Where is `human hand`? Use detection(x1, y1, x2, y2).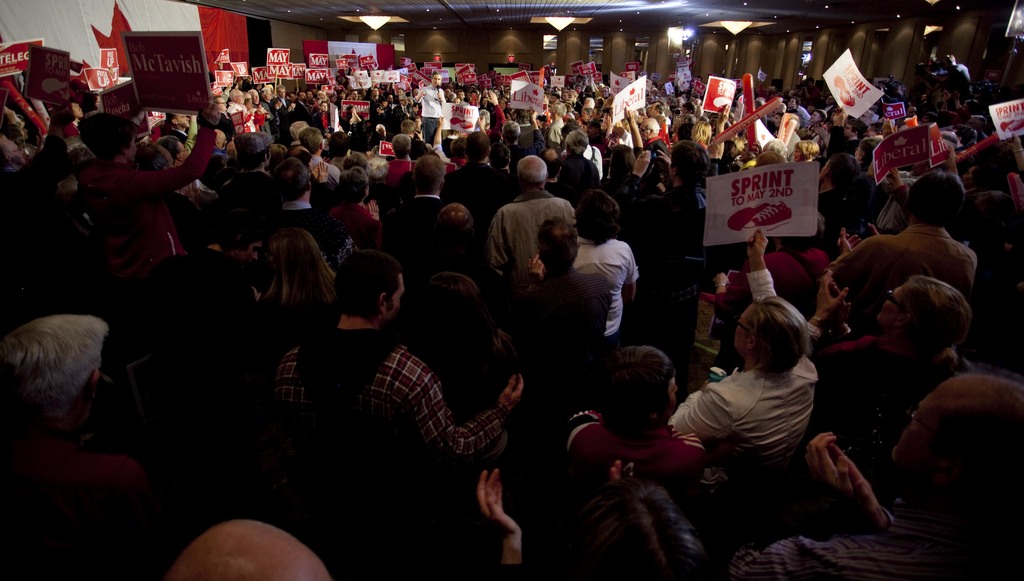
detection(747, 227, 771, 257).
